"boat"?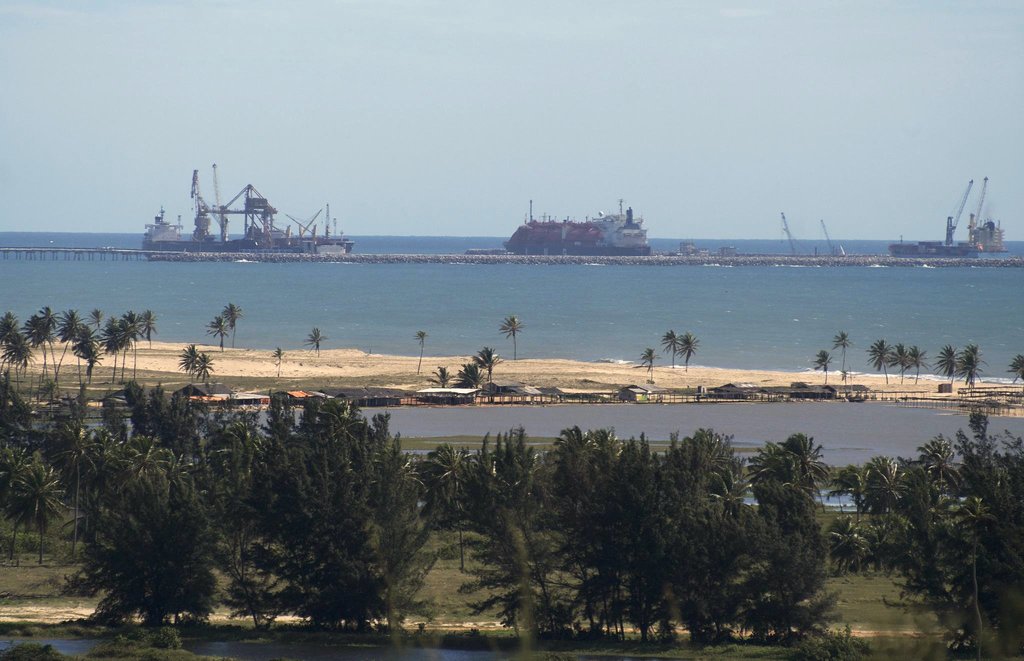
box(504, 188, 659, 257)
